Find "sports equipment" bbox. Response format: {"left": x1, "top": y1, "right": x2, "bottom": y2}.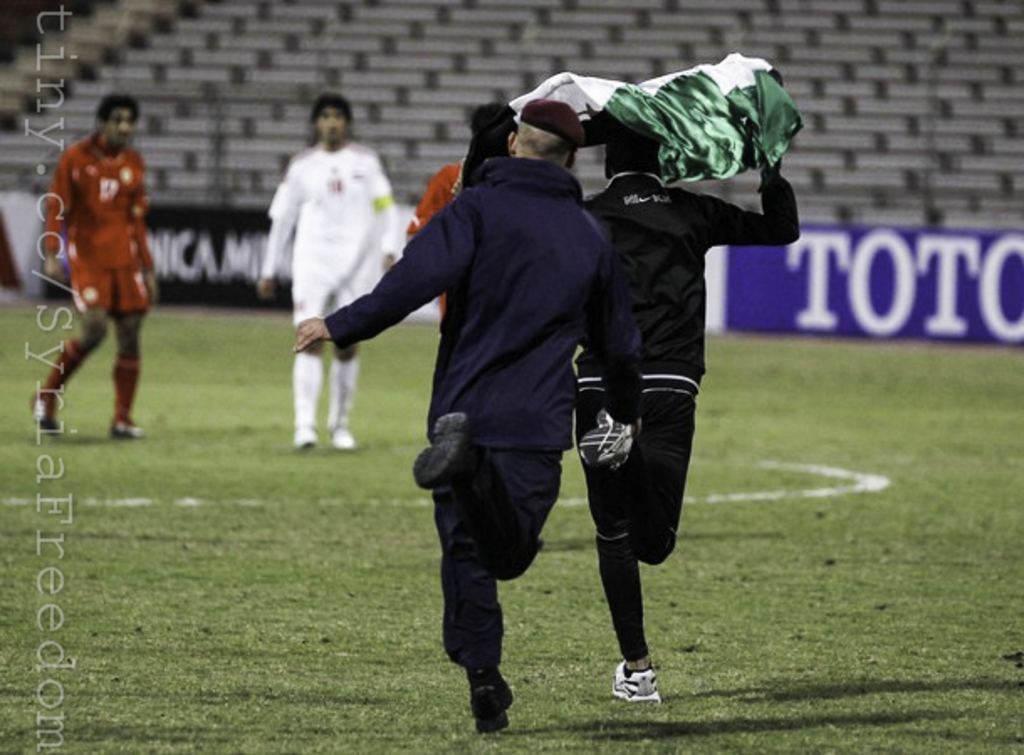
{"left": 415, "top": 411, "right": 477, "bottom": 487}.
